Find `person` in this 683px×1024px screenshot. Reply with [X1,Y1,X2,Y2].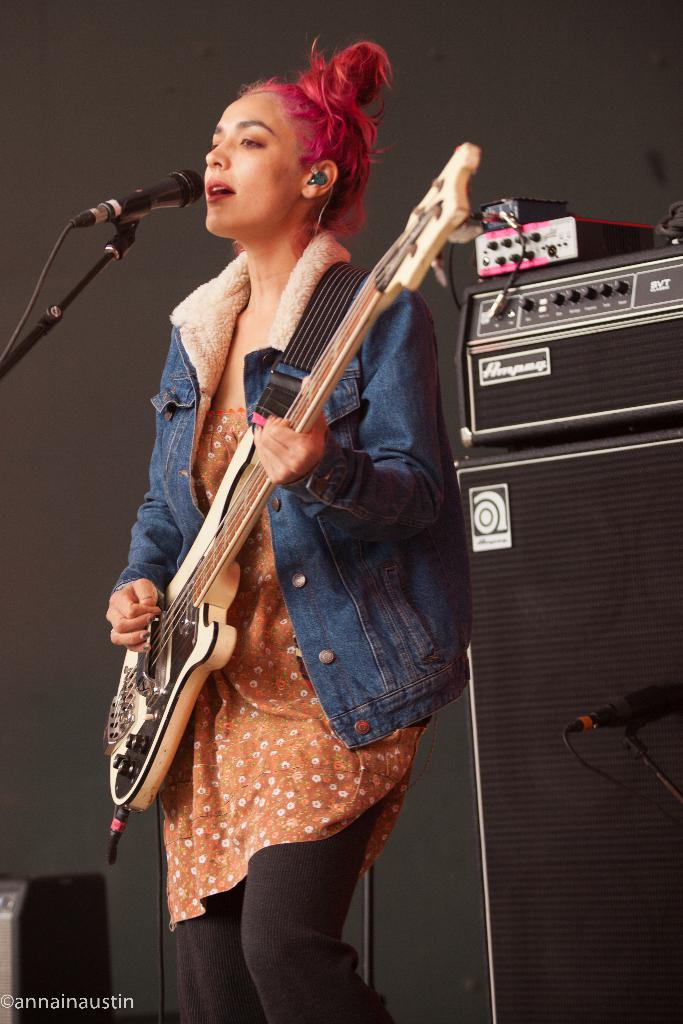
[92,19,486,989].
